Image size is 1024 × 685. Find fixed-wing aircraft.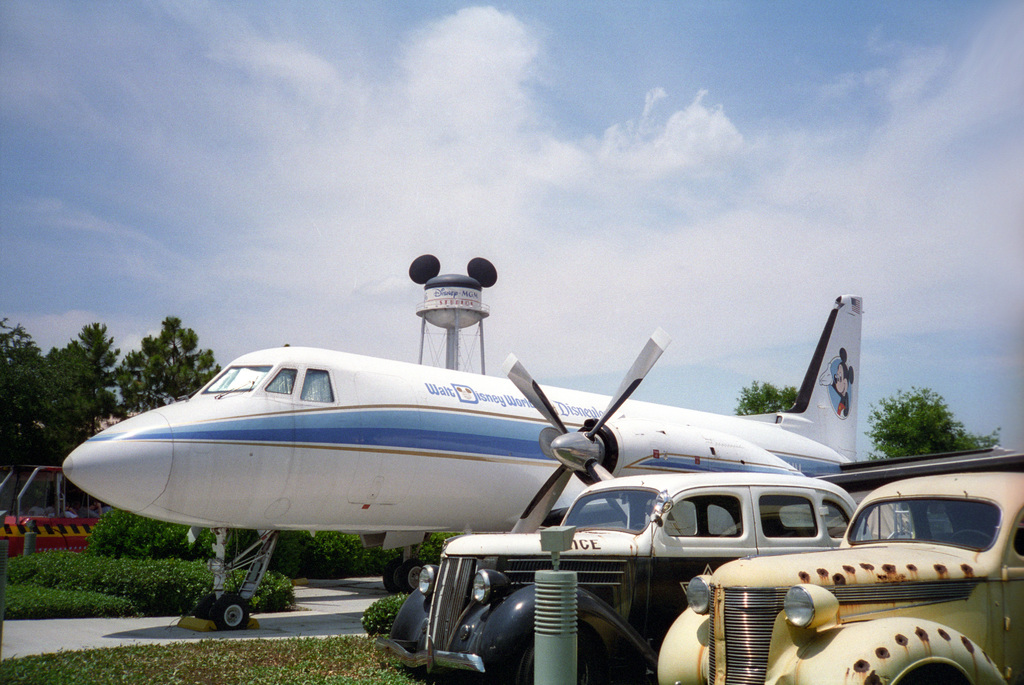
l=58, t=287, r=1022, b=637.
